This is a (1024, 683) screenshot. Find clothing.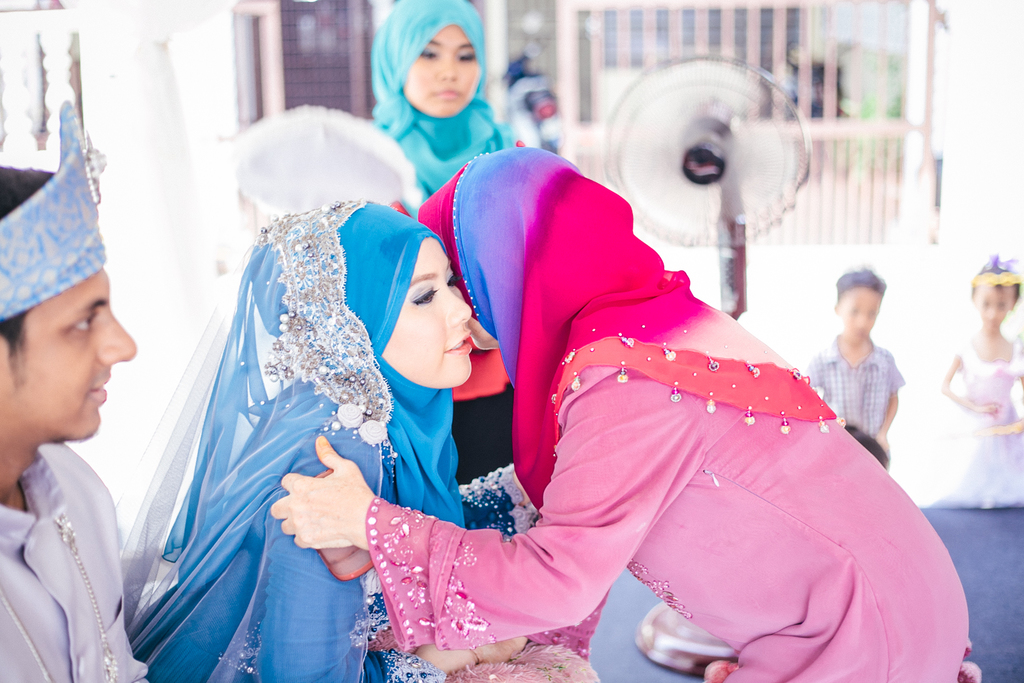
Bounding box: l=0, t=354, r=146, b=682.
